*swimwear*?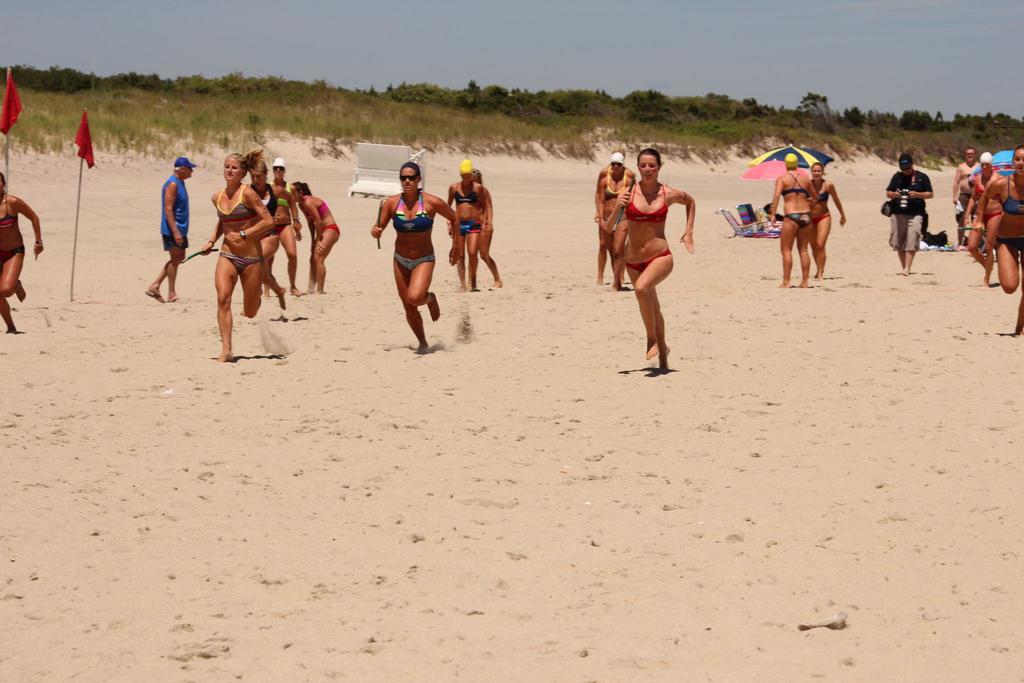
Rect(811, 214, 829, 225)
